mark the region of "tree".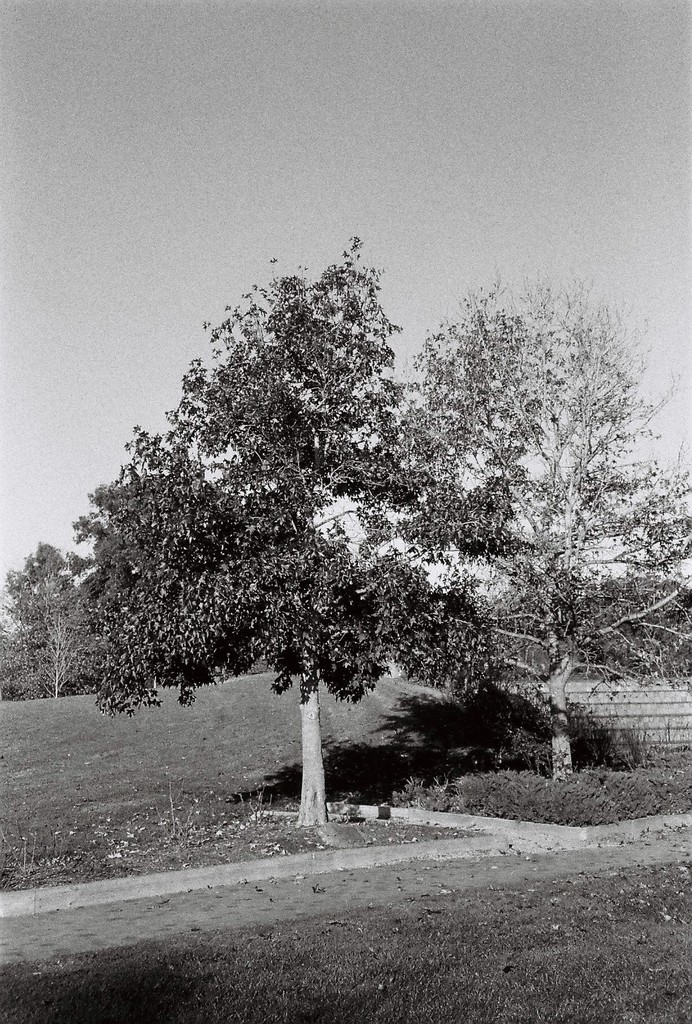
Region: (left=0, top=535, right=95, bottom=699).
